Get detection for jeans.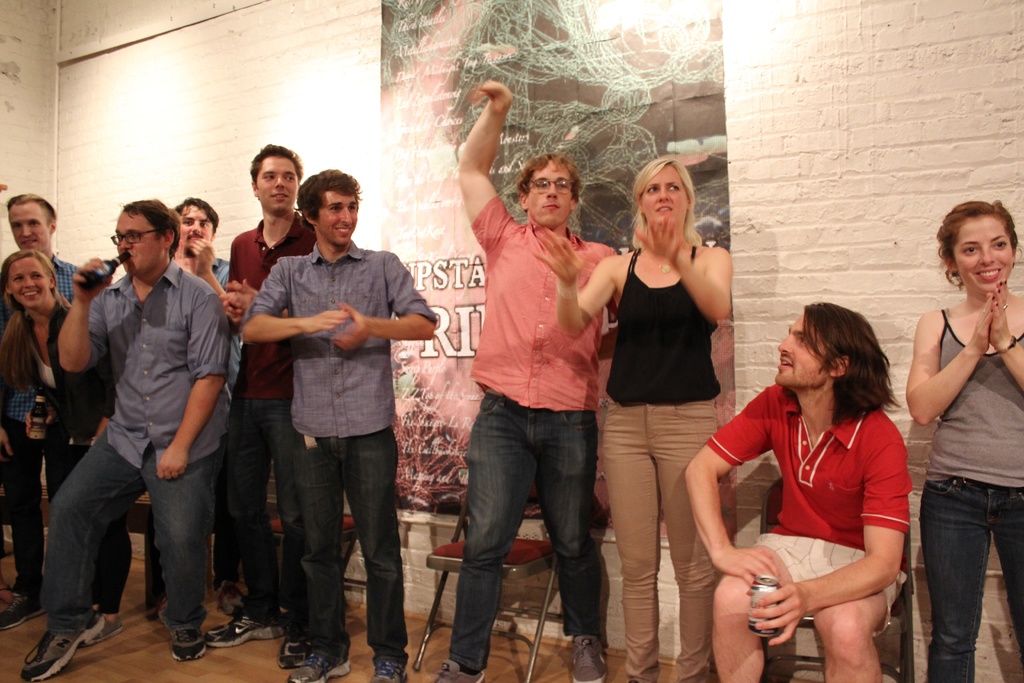
Detection: x1=600 y1=409 x2=723 y2=682.
